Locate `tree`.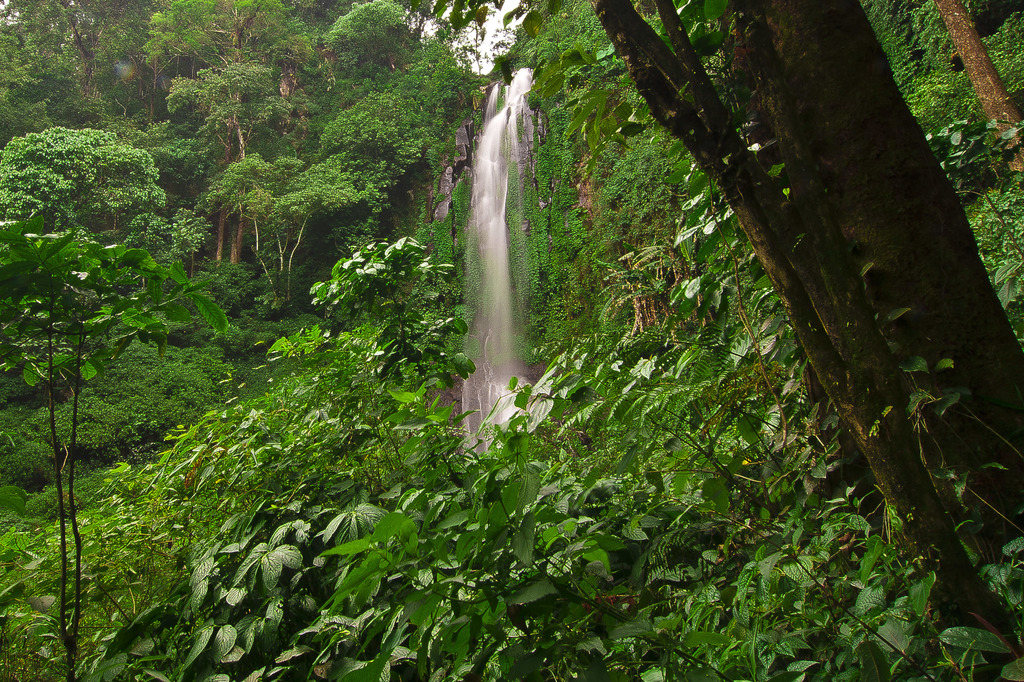
Bounding box: bbox=(321, 7, 508, 249).
